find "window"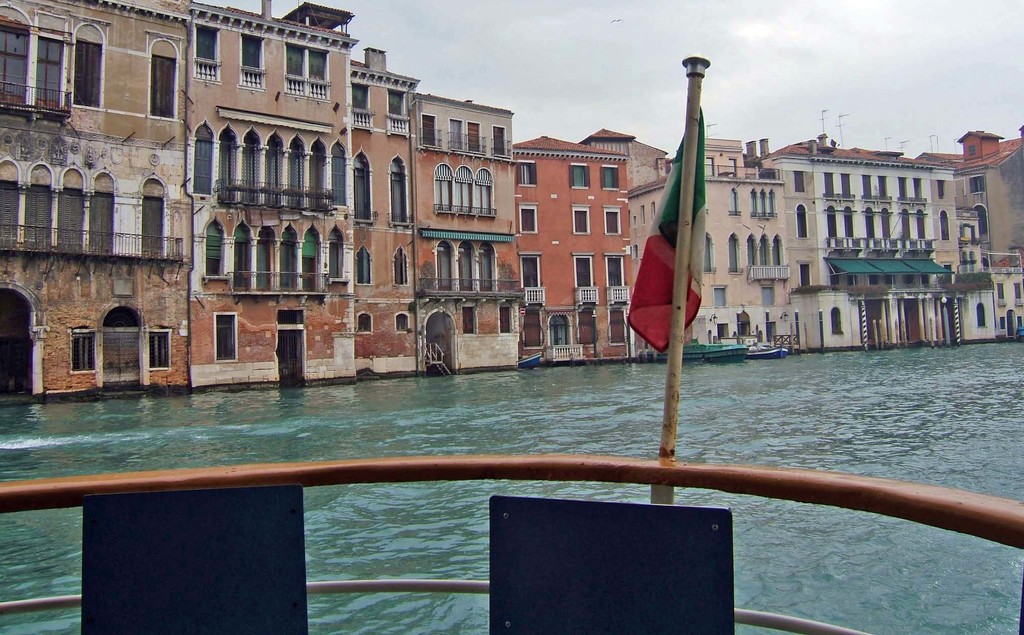
(383, 170, 413, 225)
